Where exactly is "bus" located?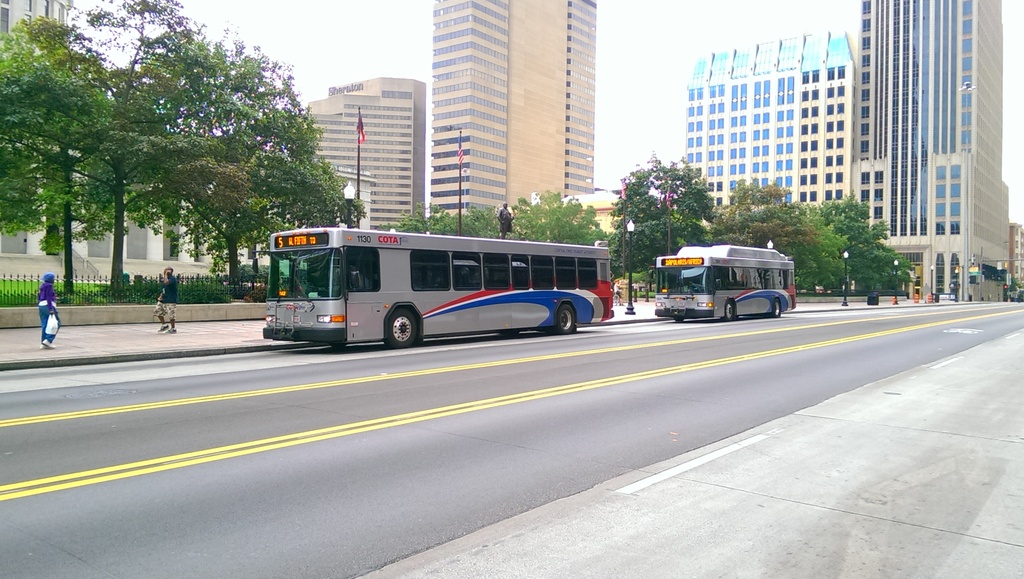
Its bounding box is 650 243 795 322.
